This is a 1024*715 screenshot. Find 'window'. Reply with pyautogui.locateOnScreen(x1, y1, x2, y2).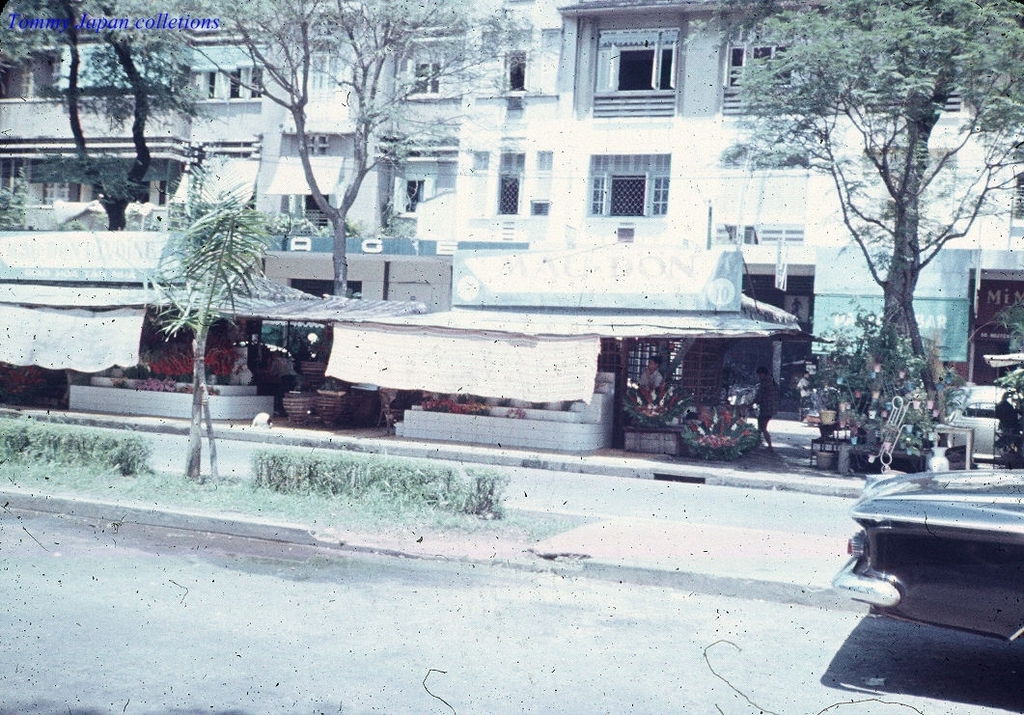
pyautogui.locateOnScreen(504, 55, 540, 92).
